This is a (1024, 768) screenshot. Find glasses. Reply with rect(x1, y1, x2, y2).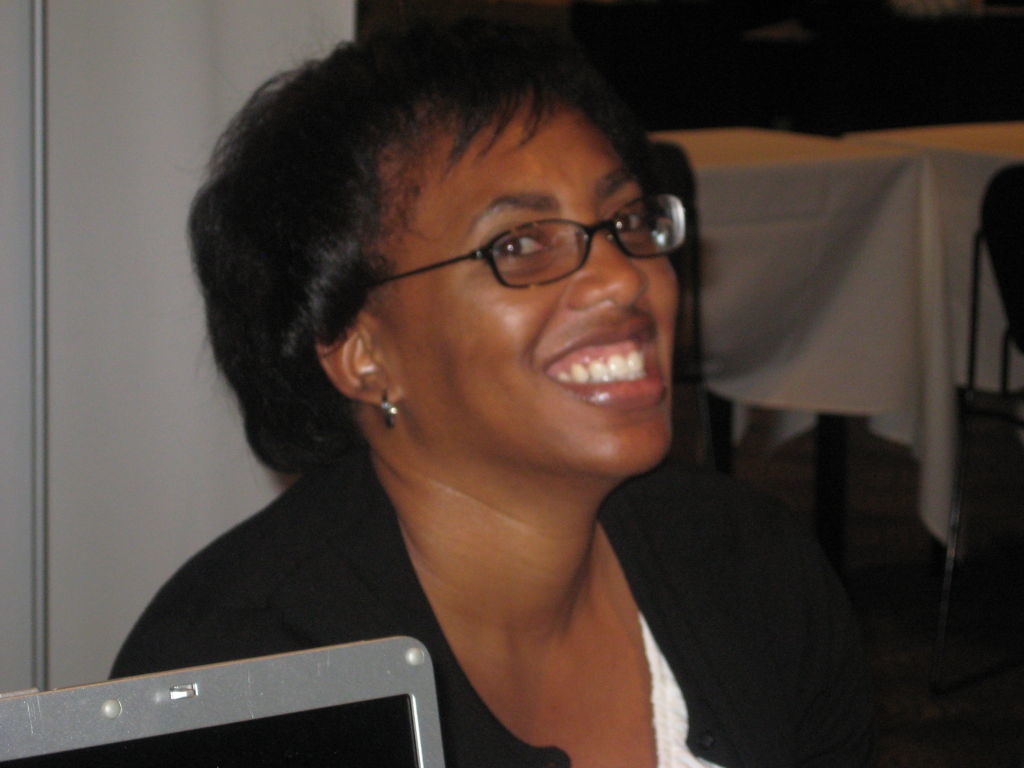
rect(370, 188, 689, 287).
